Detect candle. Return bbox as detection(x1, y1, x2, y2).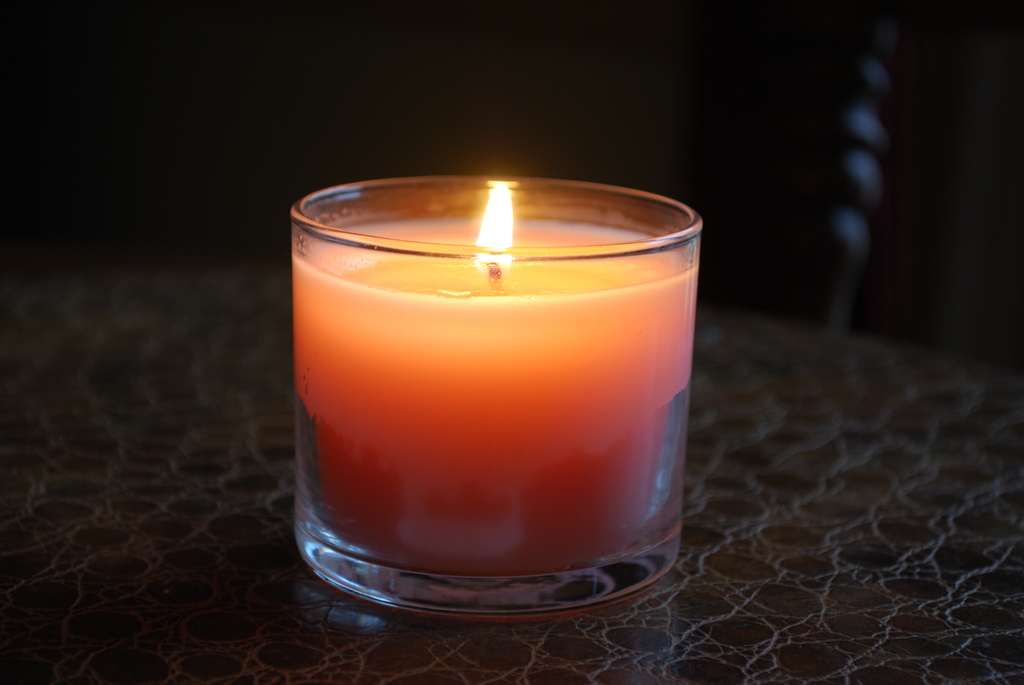
detection(284, 169, 701, 611).
